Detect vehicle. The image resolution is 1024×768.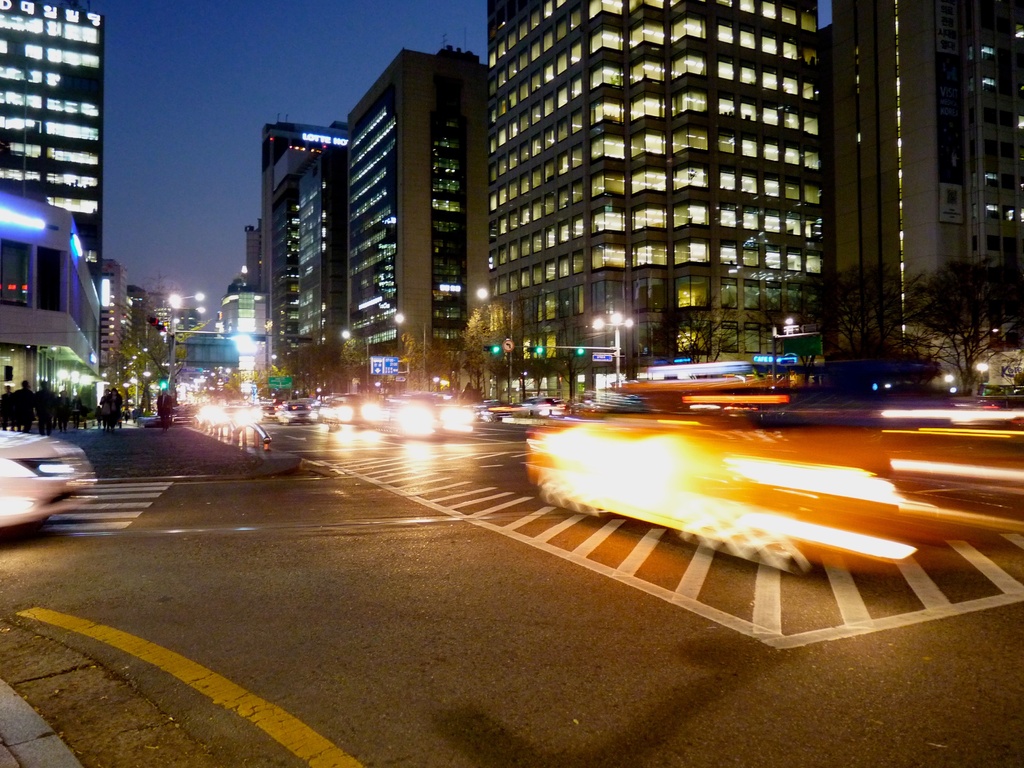
box(276, 403, 320, 423).
